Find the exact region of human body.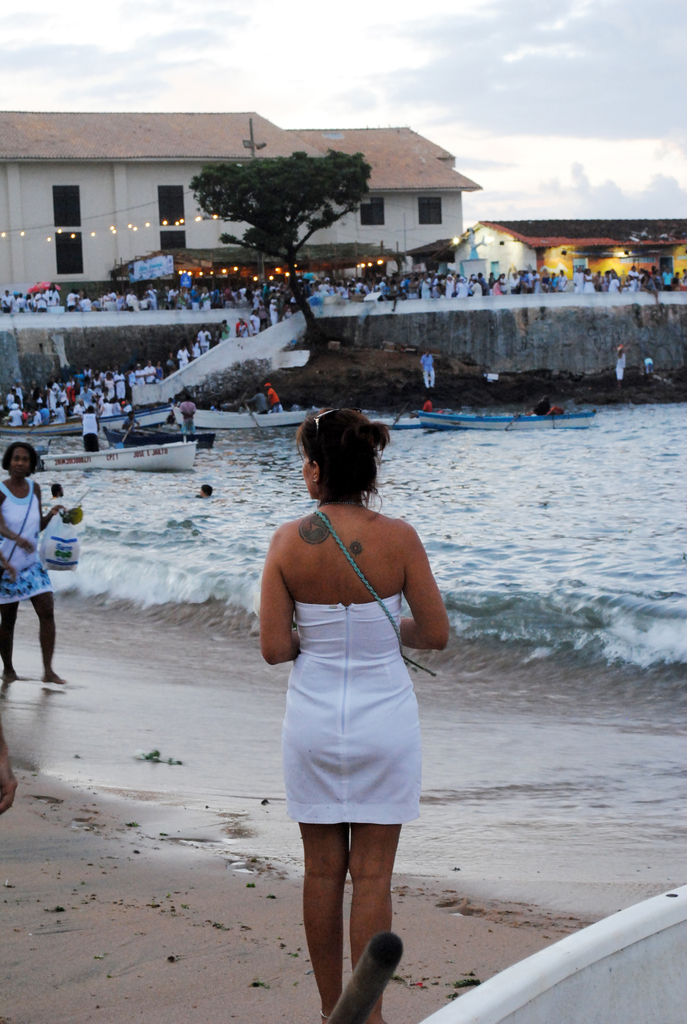
Exact region: 247/308/255/333.
